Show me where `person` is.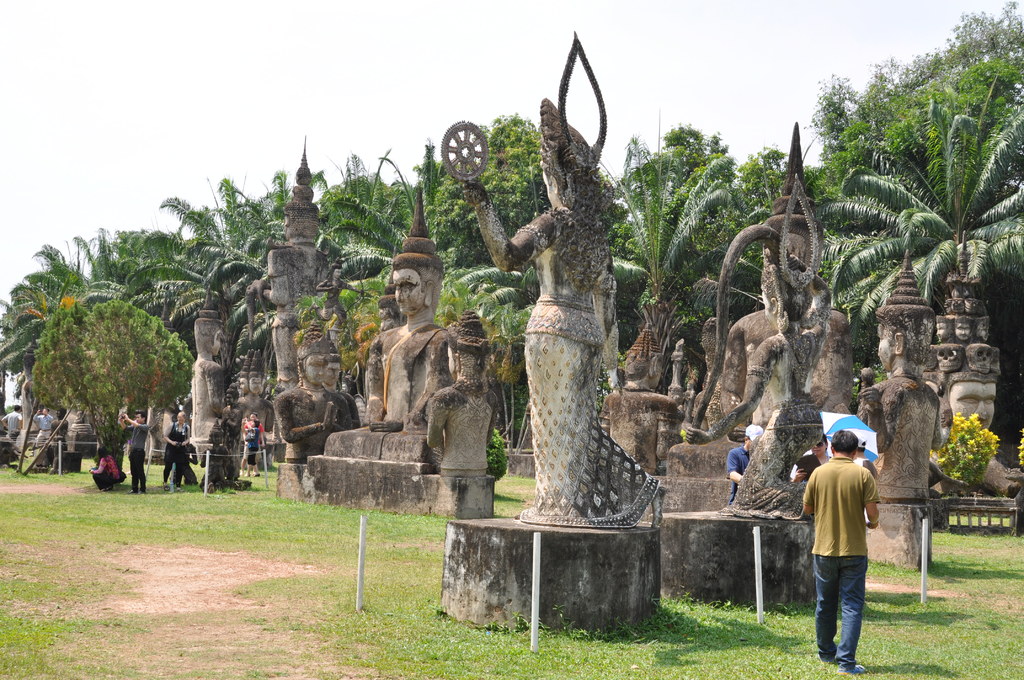
`person` is at (x1=319, y1=181, x2=455, y2=464).
